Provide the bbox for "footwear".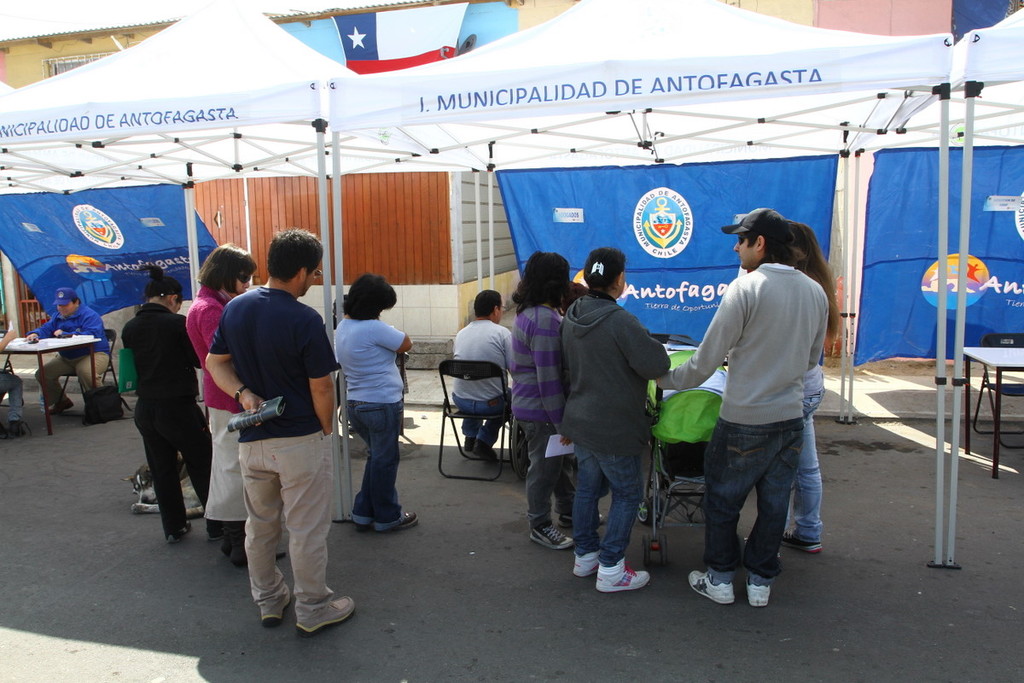
(x1=749, y1=575, x2=775, y2=609).
